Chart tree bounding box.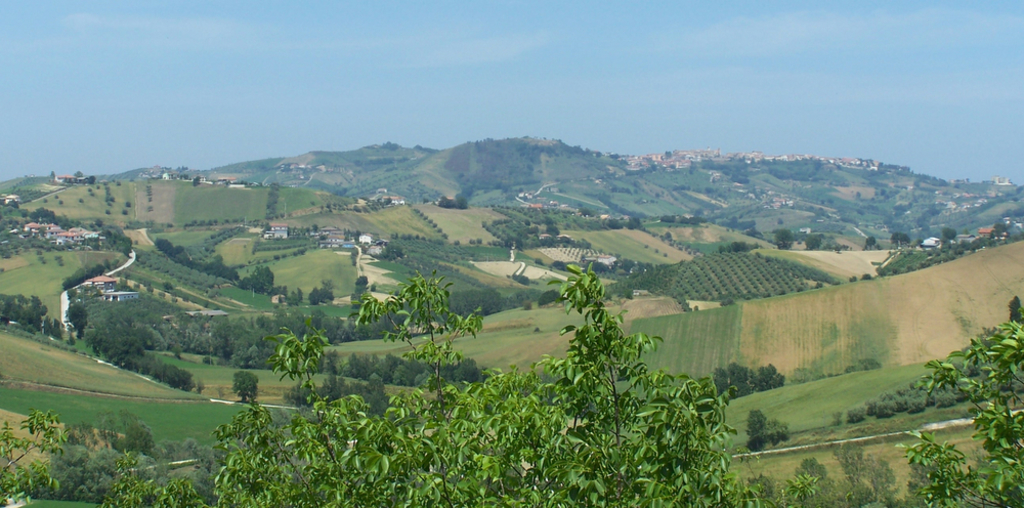
Charted: [69,305,93,339].
